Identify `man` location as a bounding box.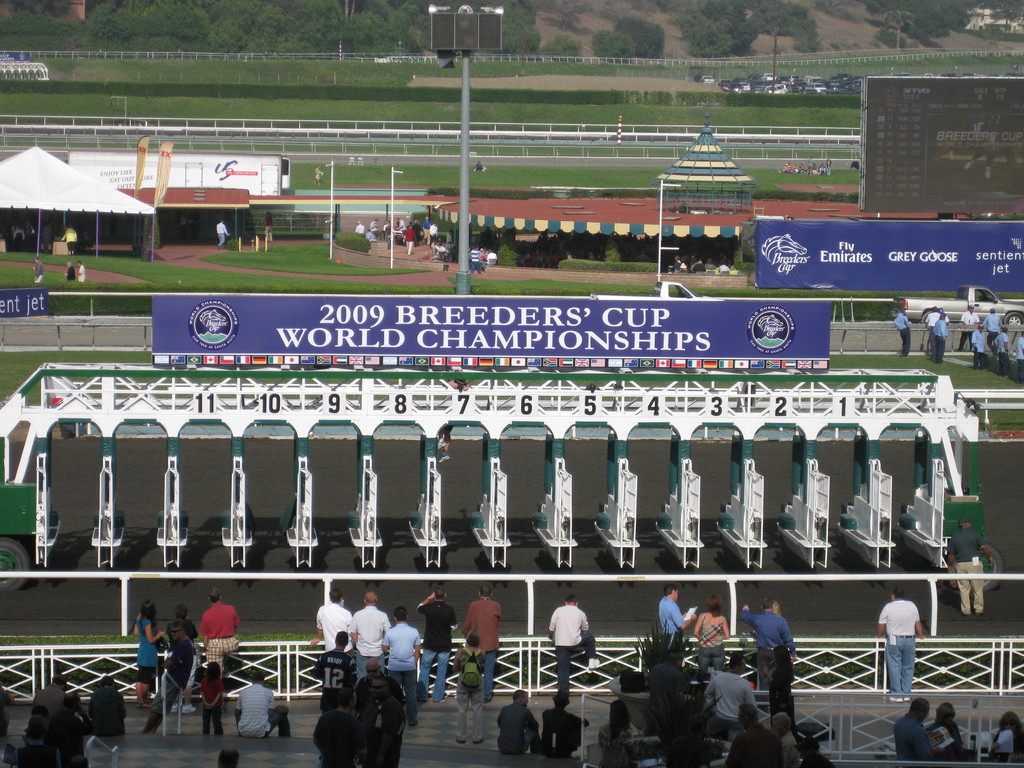
pyautogui.locateOnScreen(73, 755, 92, 767).
